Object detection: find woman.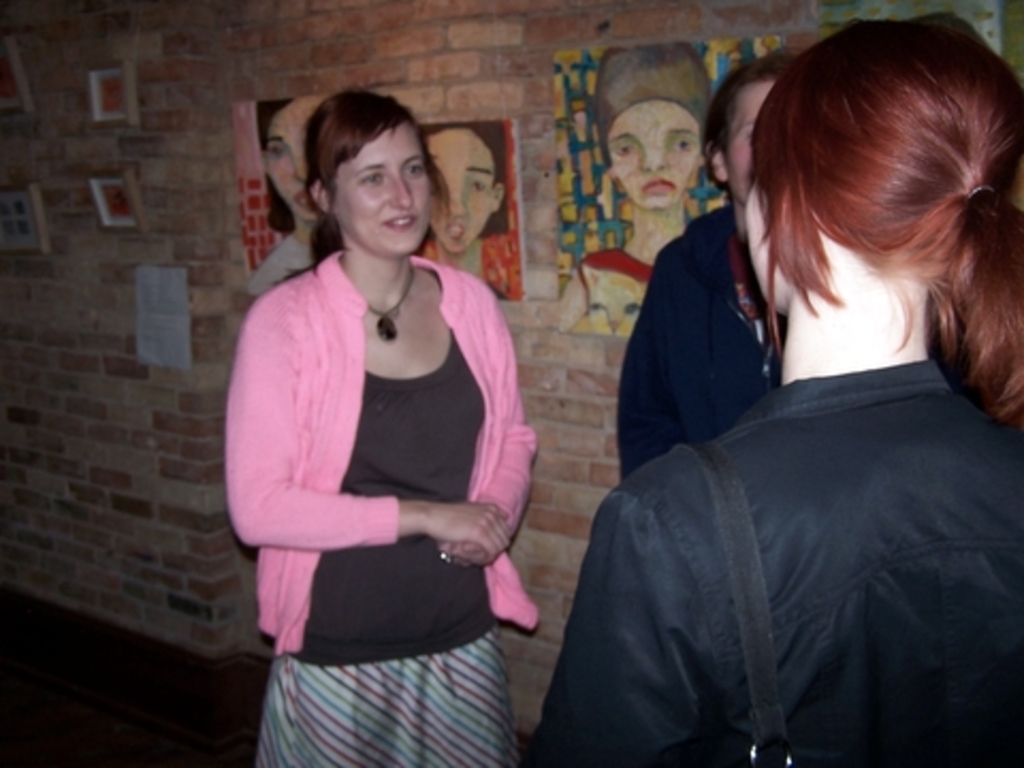
[x1=245, y1=96, x2=333, y2=299].
